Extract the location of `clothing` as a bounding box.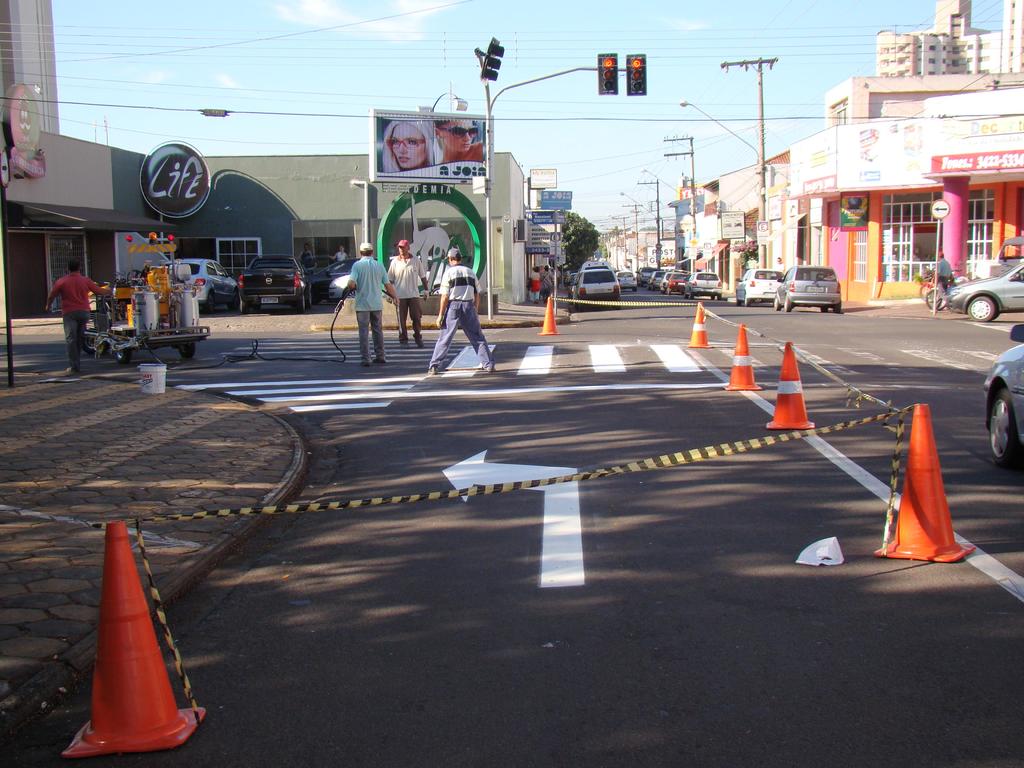
BBox(52, 267, 107, 360).
